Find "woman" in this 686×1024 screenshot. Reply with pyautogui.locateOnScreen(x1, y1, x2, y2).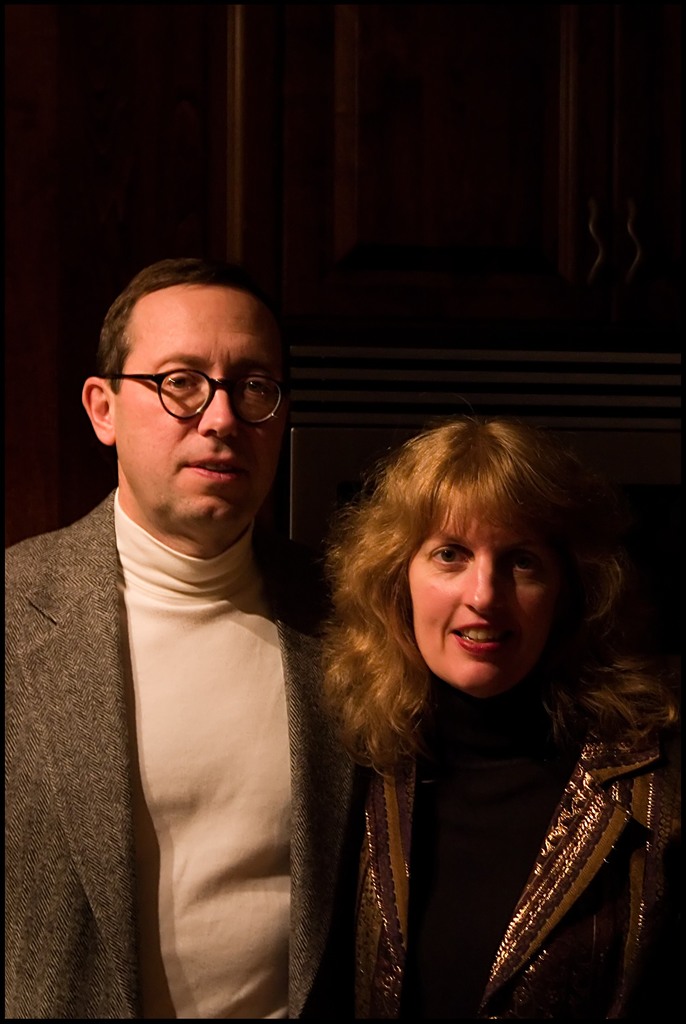
pyautogui.locateOnScreen(300, 417, 685, 1023).
